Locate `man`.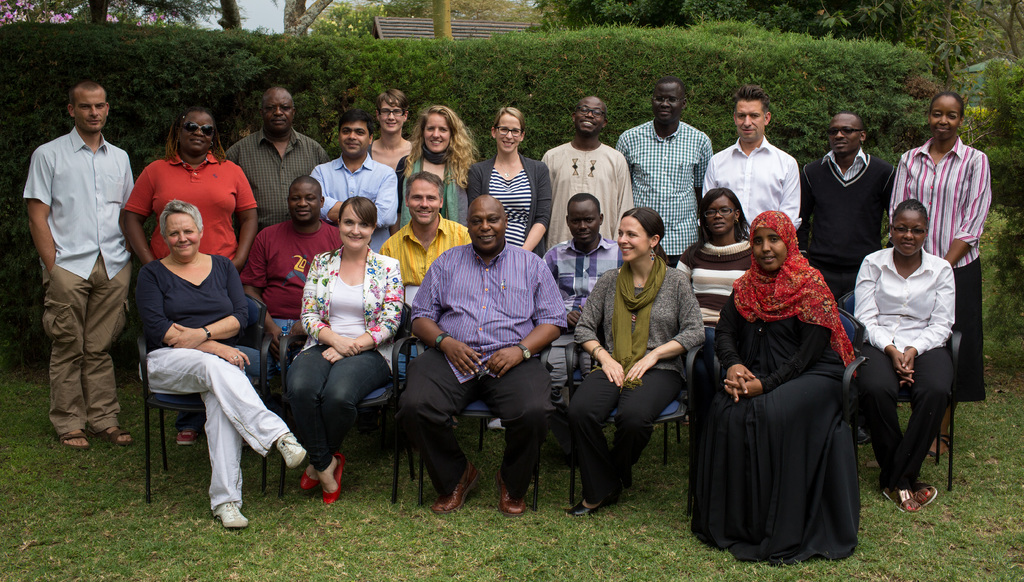
Bounding box: {"left": 19, "top": 80, "right": 140, "bottom": 449}.
